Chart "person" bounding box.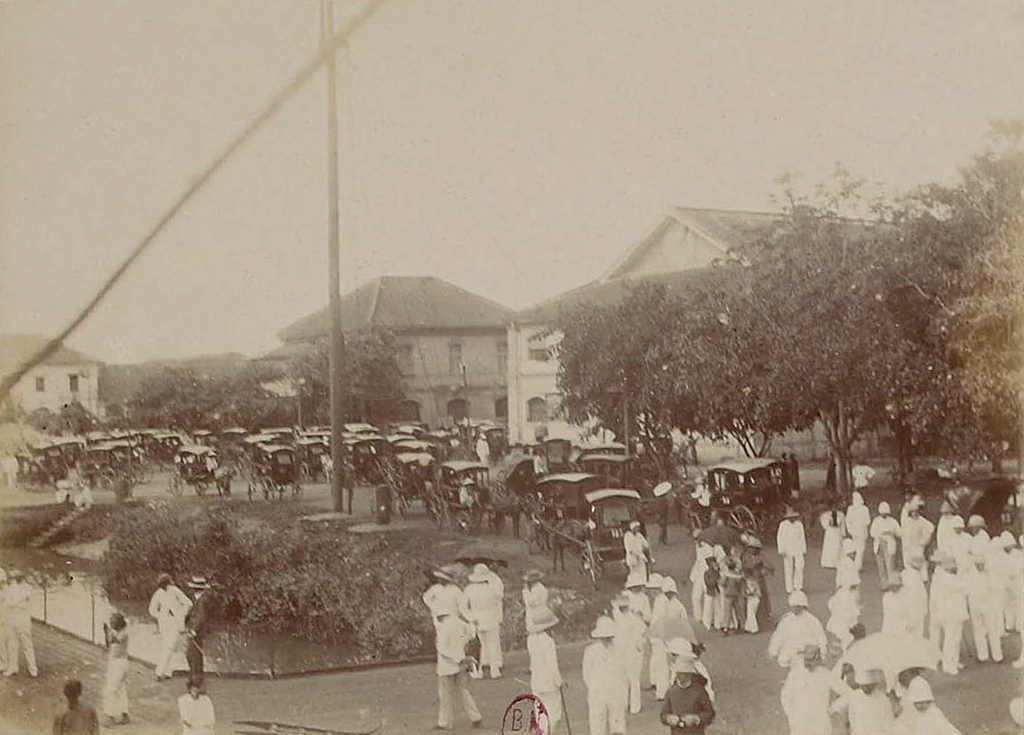
Charted: select_region(959, 551, 1002, 662).
